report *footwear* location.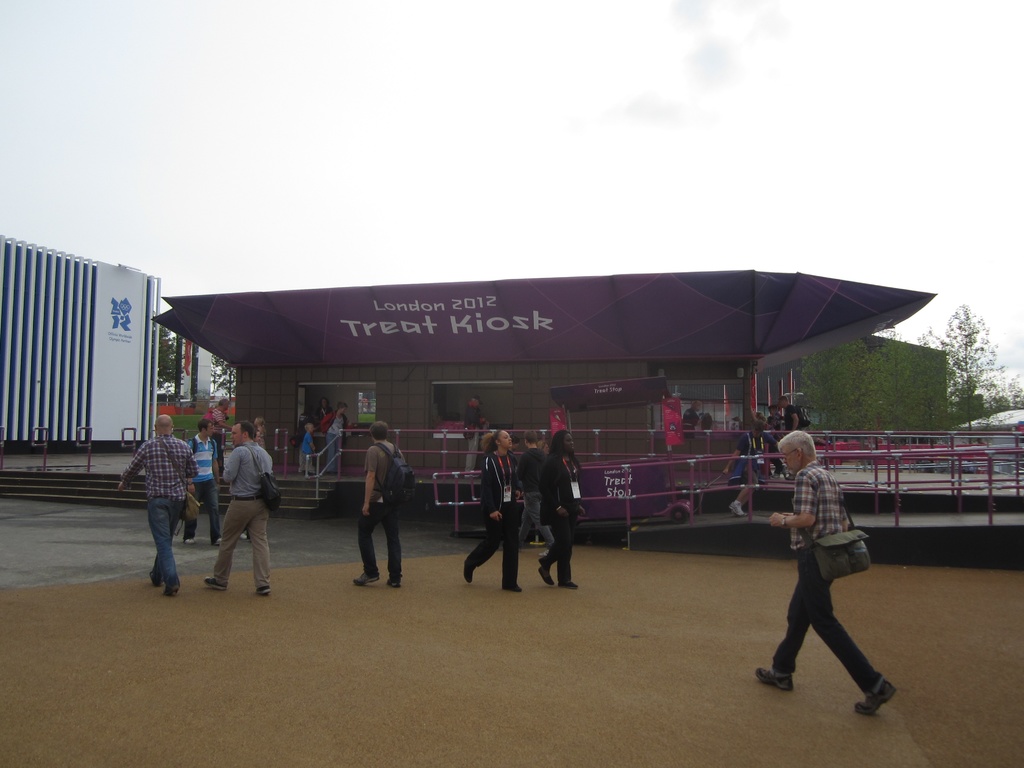
Report: bbox(538, 548, 549, 557).
